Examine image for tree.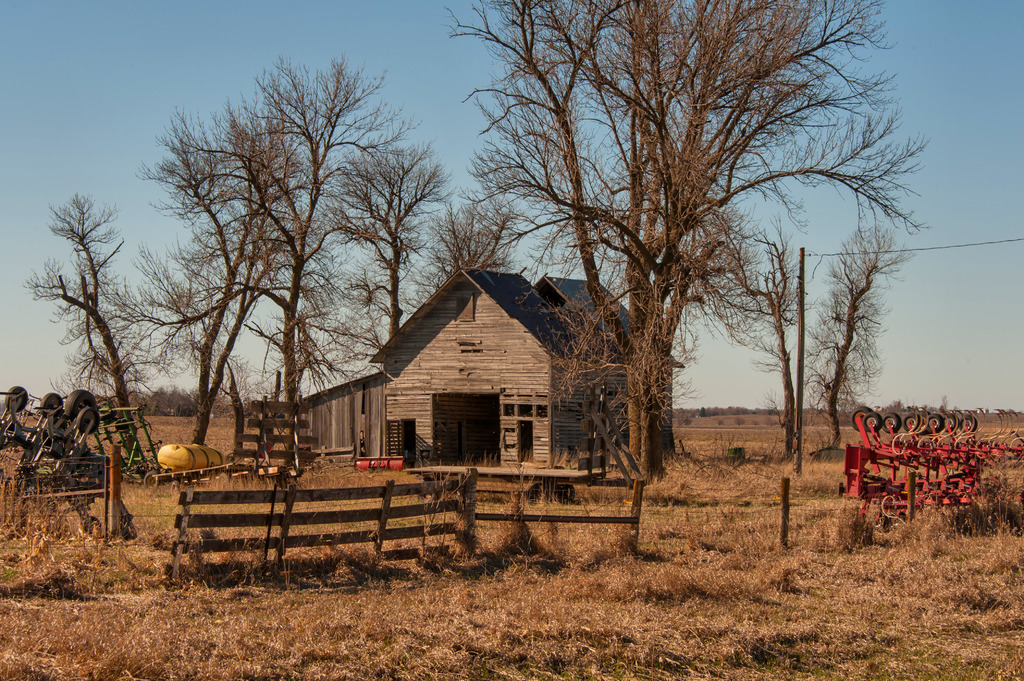
Examination result: bbox=(12, 193, 157, 451).
